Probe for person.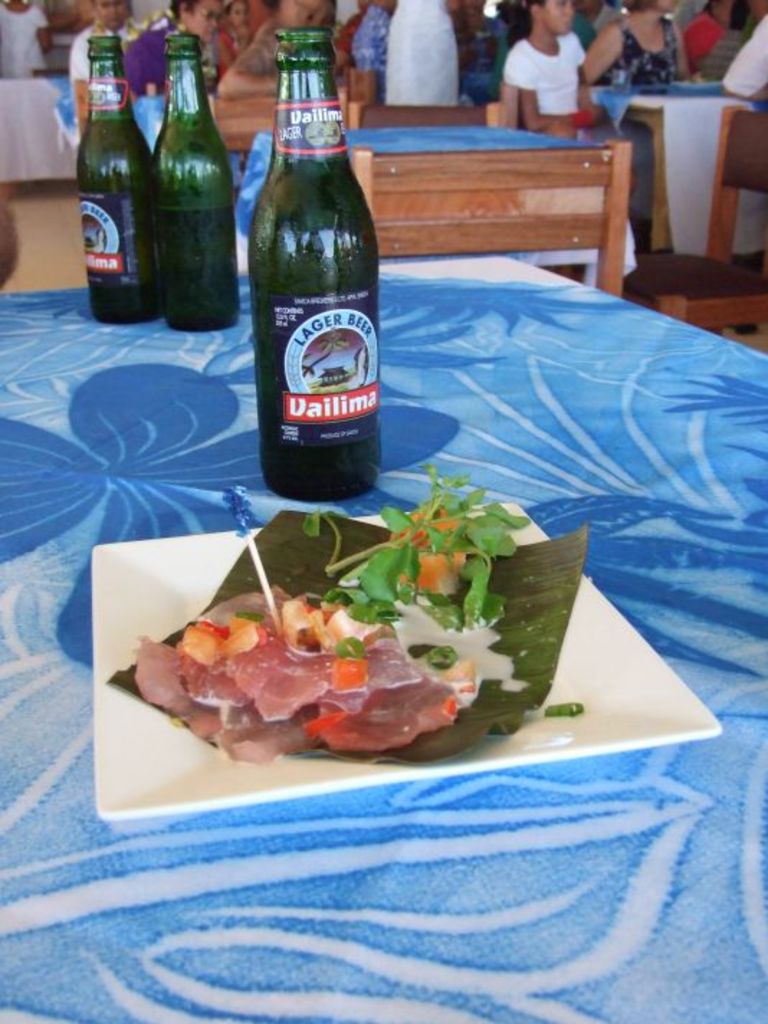
Probe result: box=[213, 0, 265, 69].
